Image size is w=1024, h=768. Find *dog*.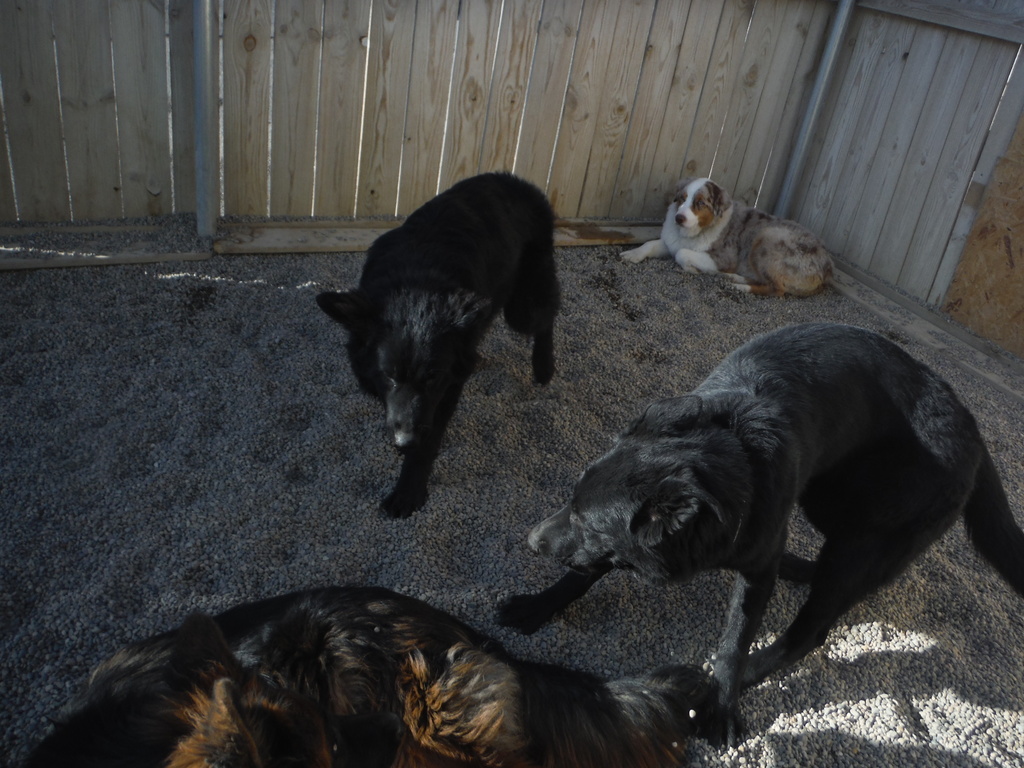
319/170/567/519.
